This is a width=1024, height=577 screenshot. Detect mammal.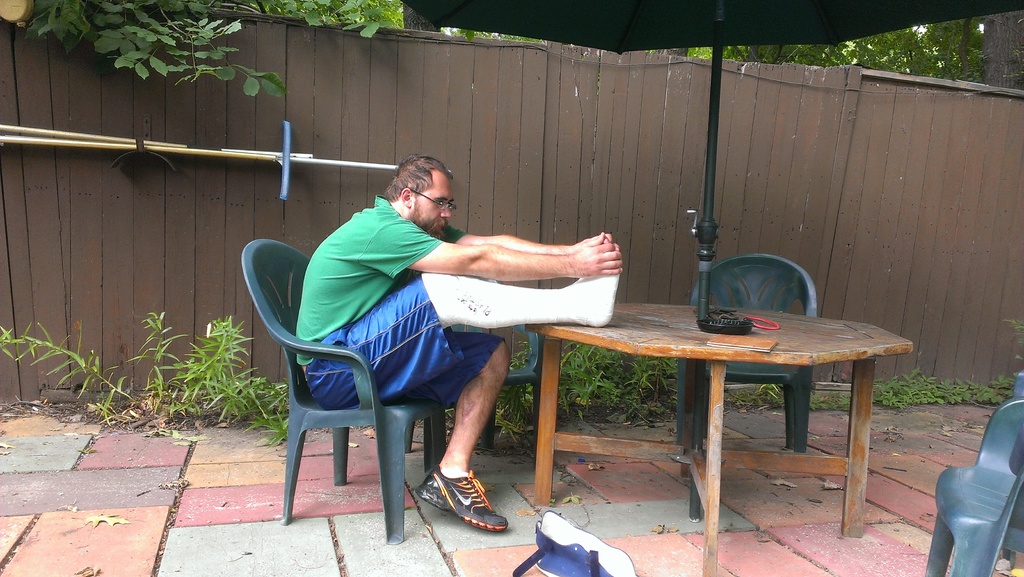
box(266, 174, 536, 516).
